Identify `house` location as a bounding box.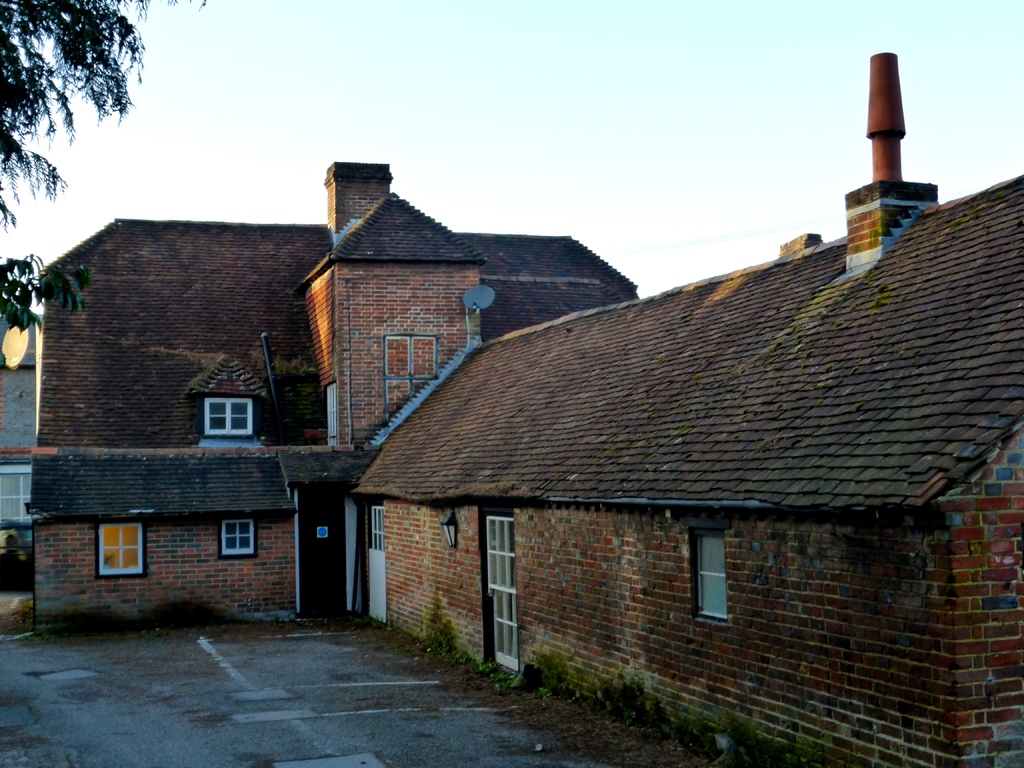
(x1=356, y1=48, x2=1023, y2=767).
